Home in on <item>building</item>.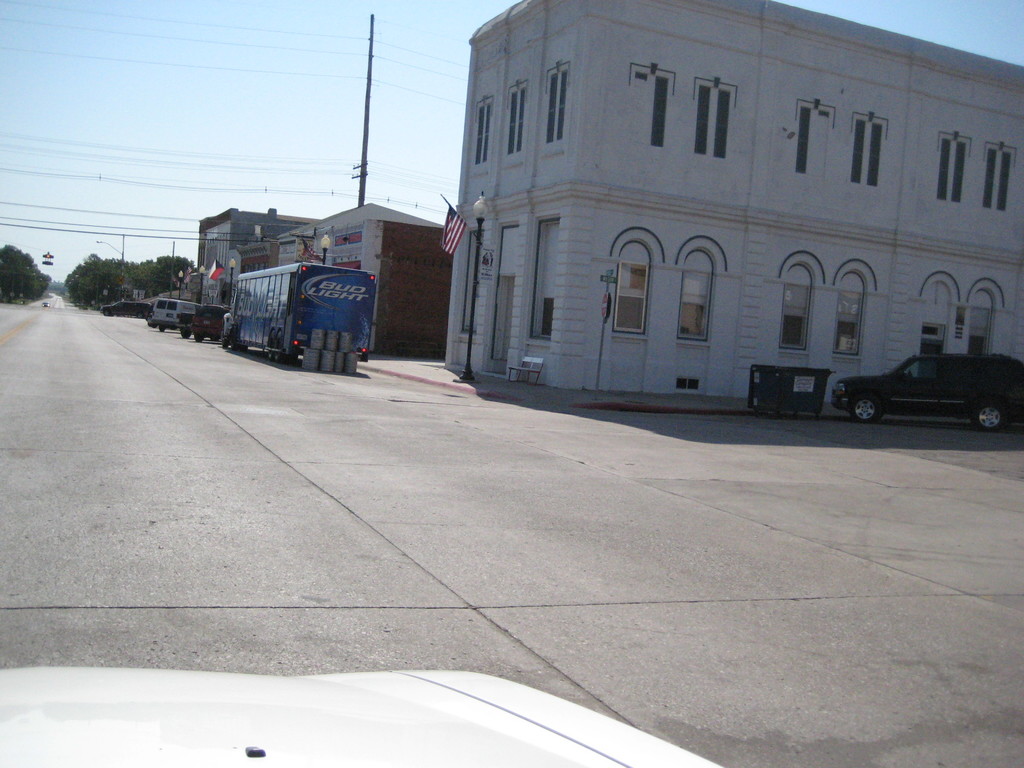
Homed in at (left=260, top=202, right=452, bottom=356).
